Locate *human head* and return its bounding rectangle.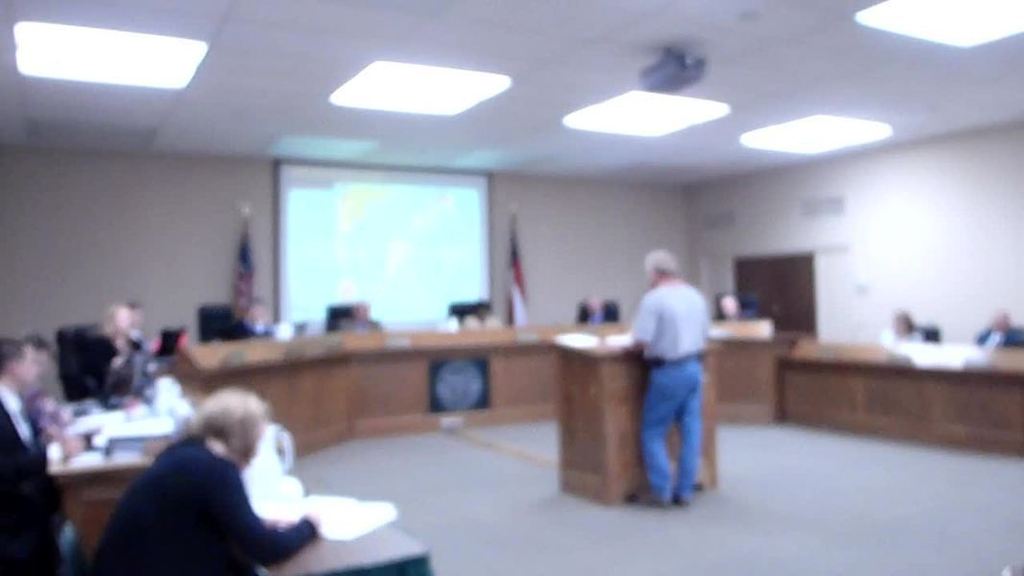
bbox=(896, 307, 913, 335).
